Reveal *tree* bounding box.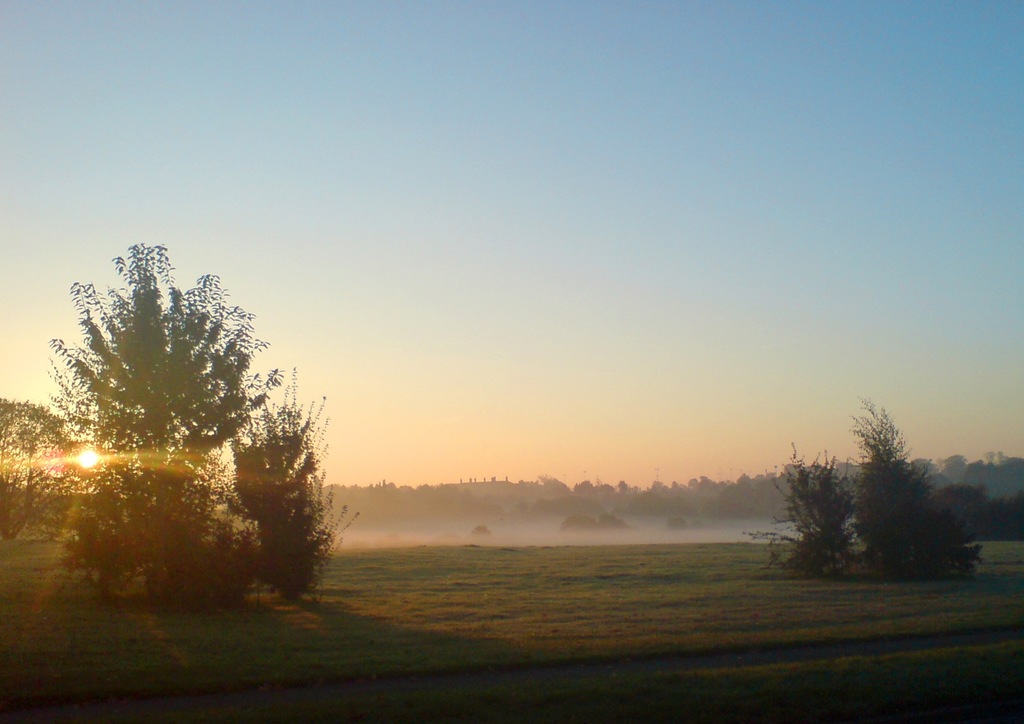
Revealed: 737:434:873:580.
